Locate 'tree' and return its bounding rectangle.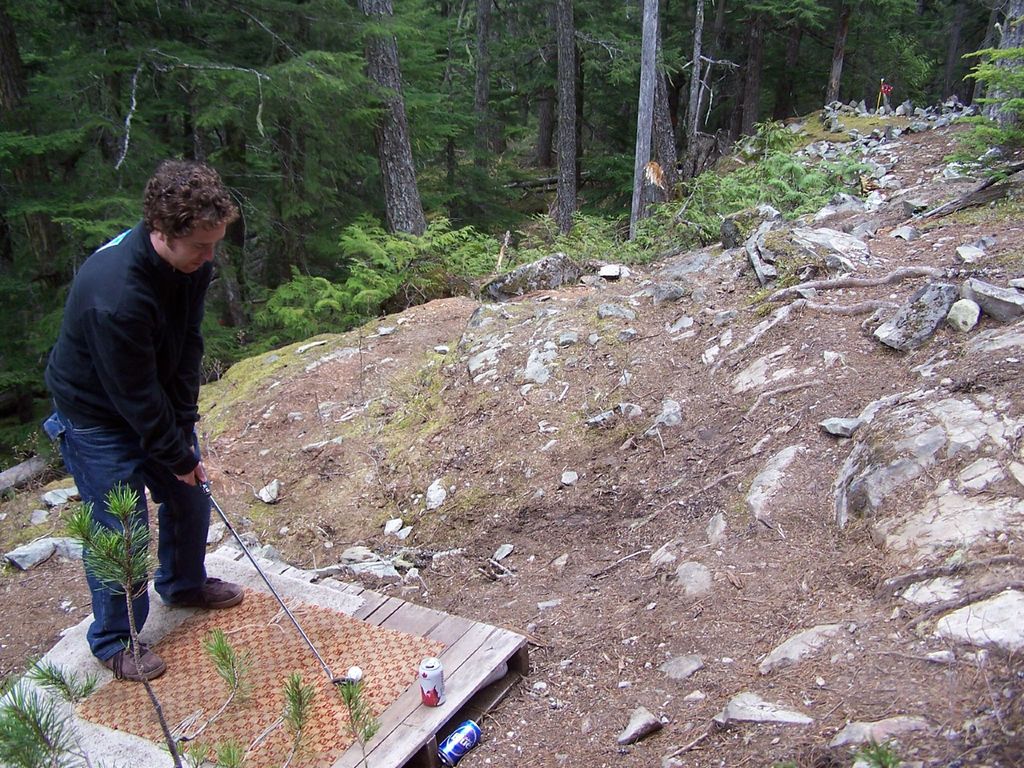
4 0 430 278.
